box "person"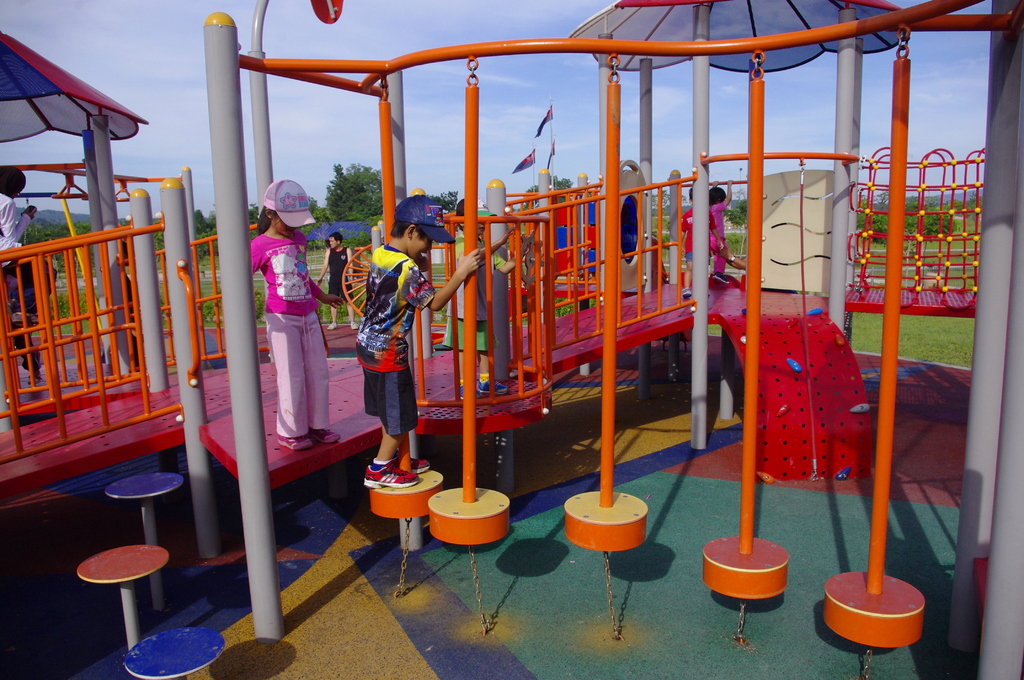
352:185:483:482
